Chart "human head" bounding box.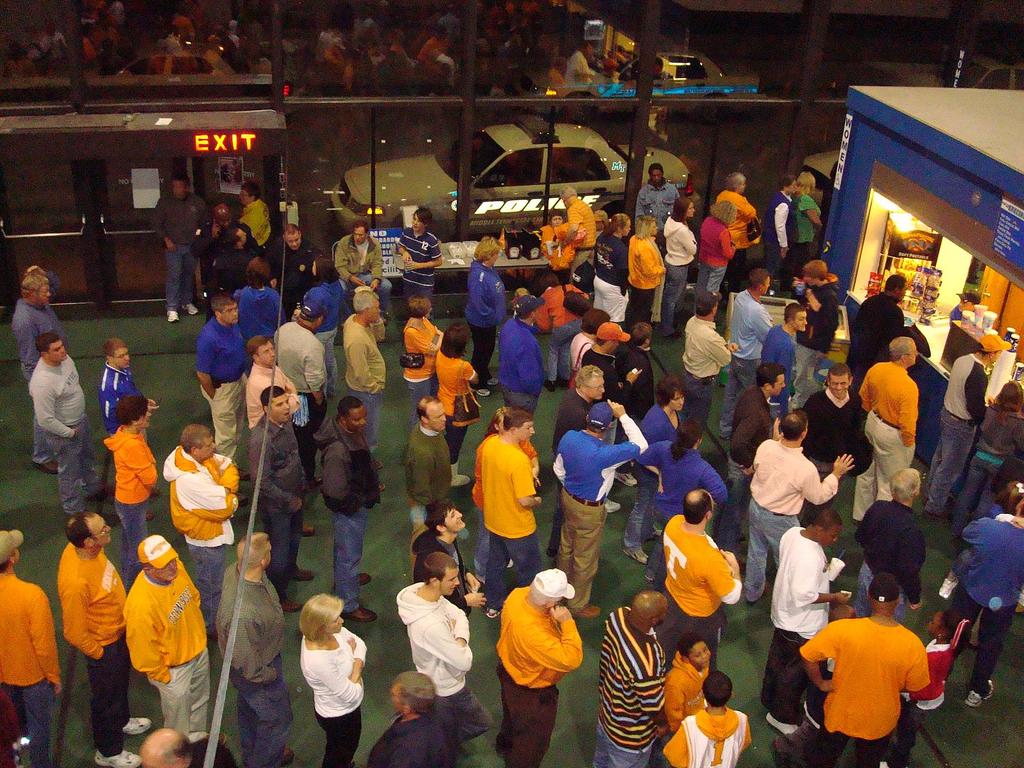
Charted: (181, 426, 216, 461).
